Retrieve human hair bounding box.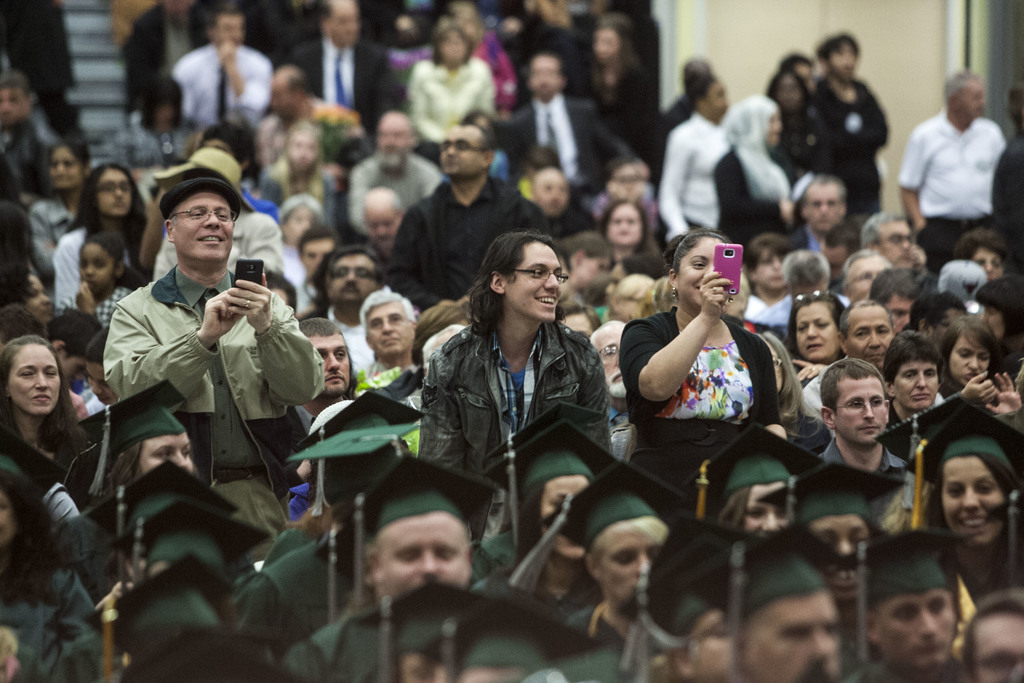
Bounding box: x1=883 y1=333 x2=943 y2=388.
